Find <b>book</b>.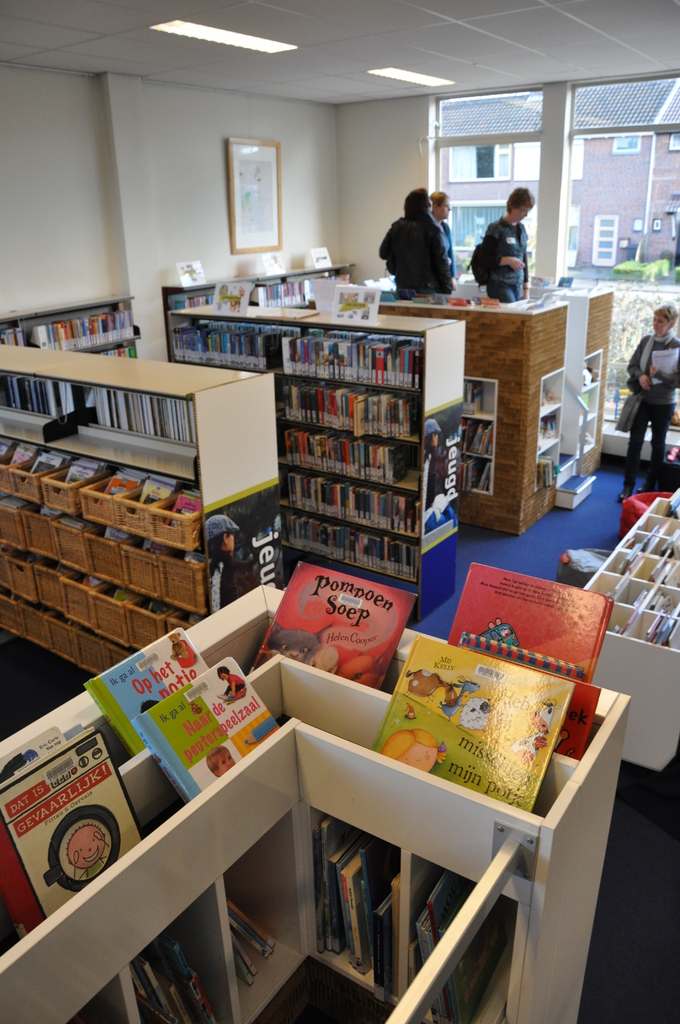
(0, 721, 77, 798).
